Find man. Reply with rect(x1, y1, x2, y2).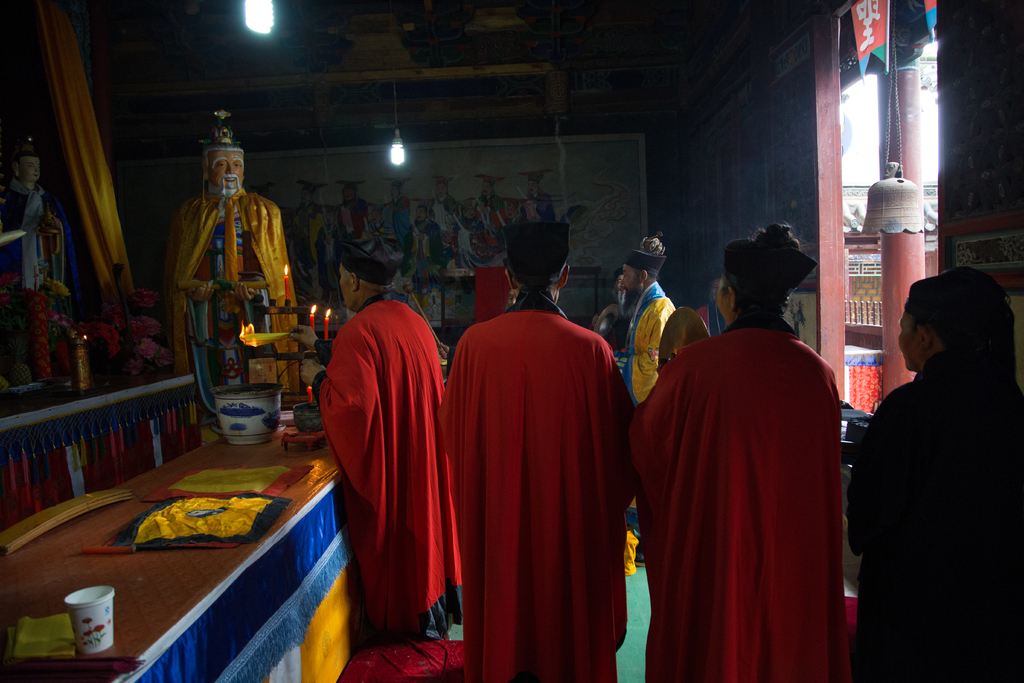
rect(161, 129, 301, 399).
